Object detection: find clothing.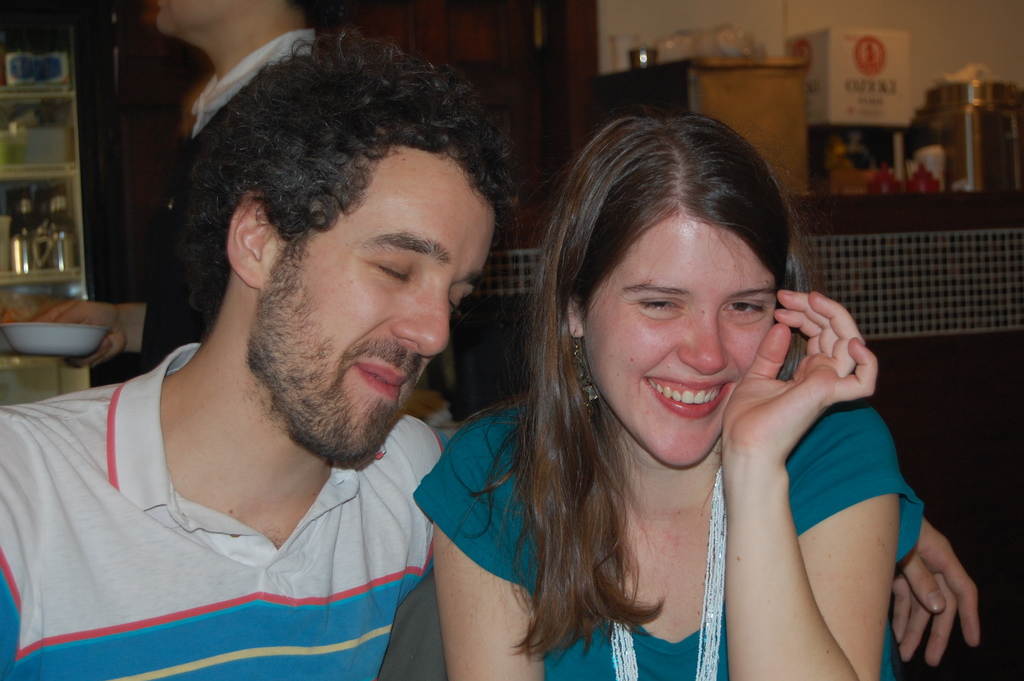
bbox=[0, 334, 457, 680].
